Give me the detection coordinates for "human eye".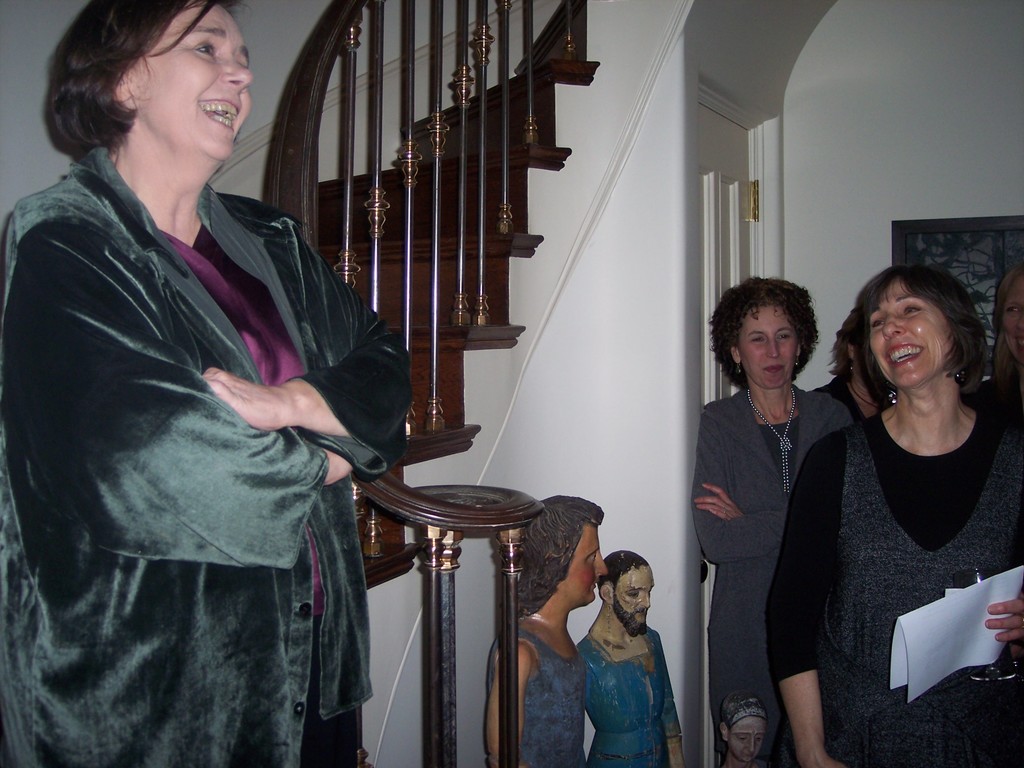
l=744, t=336, r=765, b=345.
